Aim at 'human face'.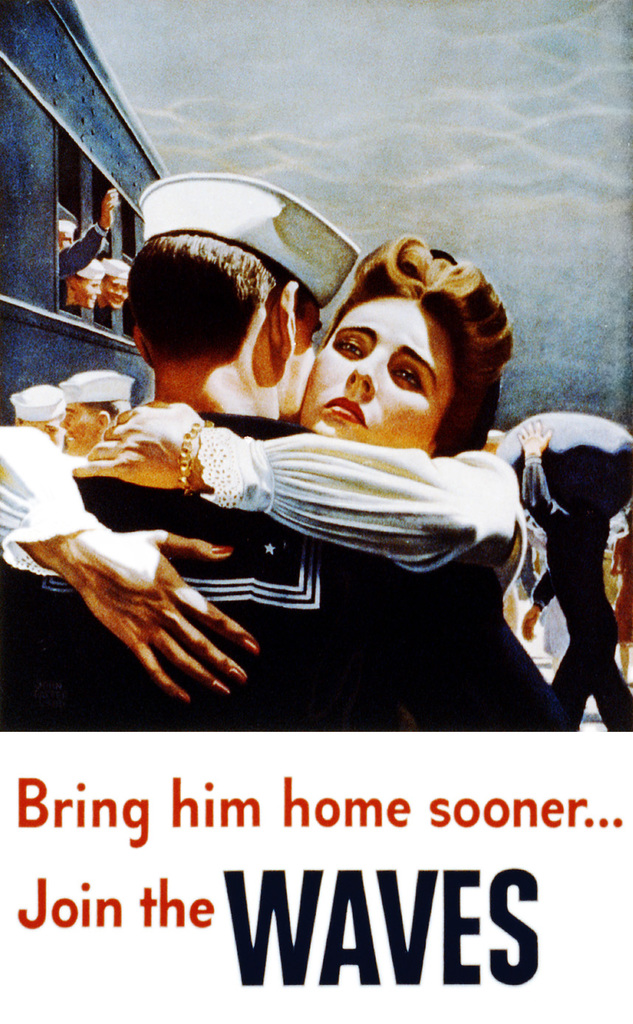
Aimed at bbox(103, 272, 130, 313).
